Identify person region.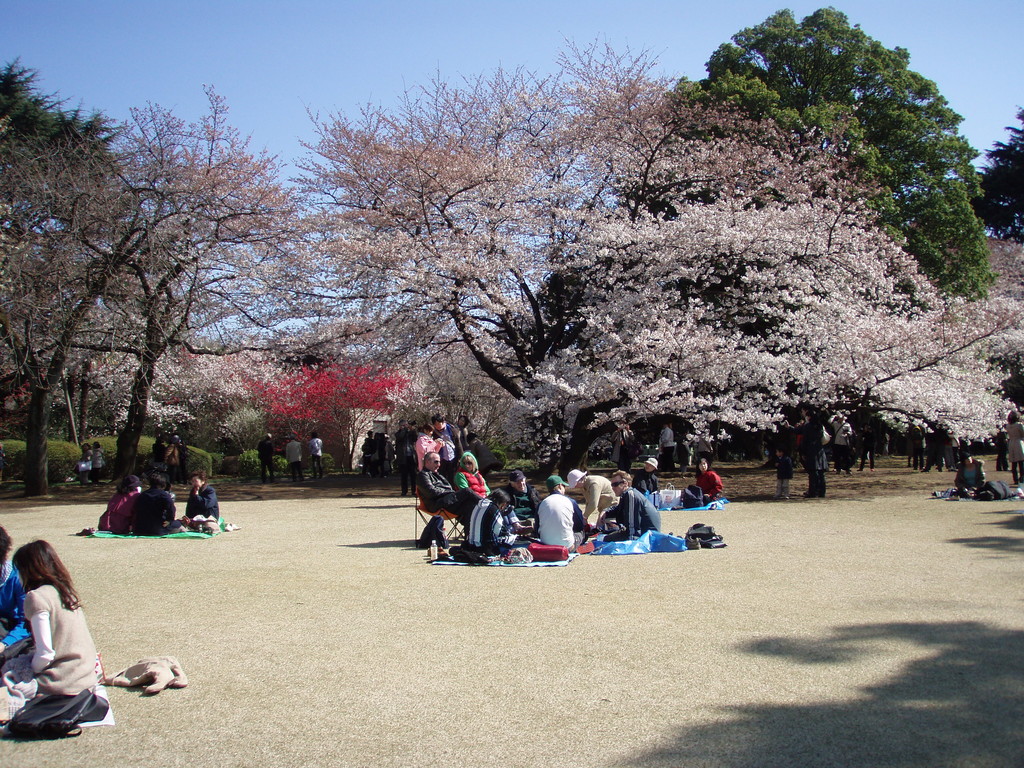
Region: 634, 460, 666, 492.
